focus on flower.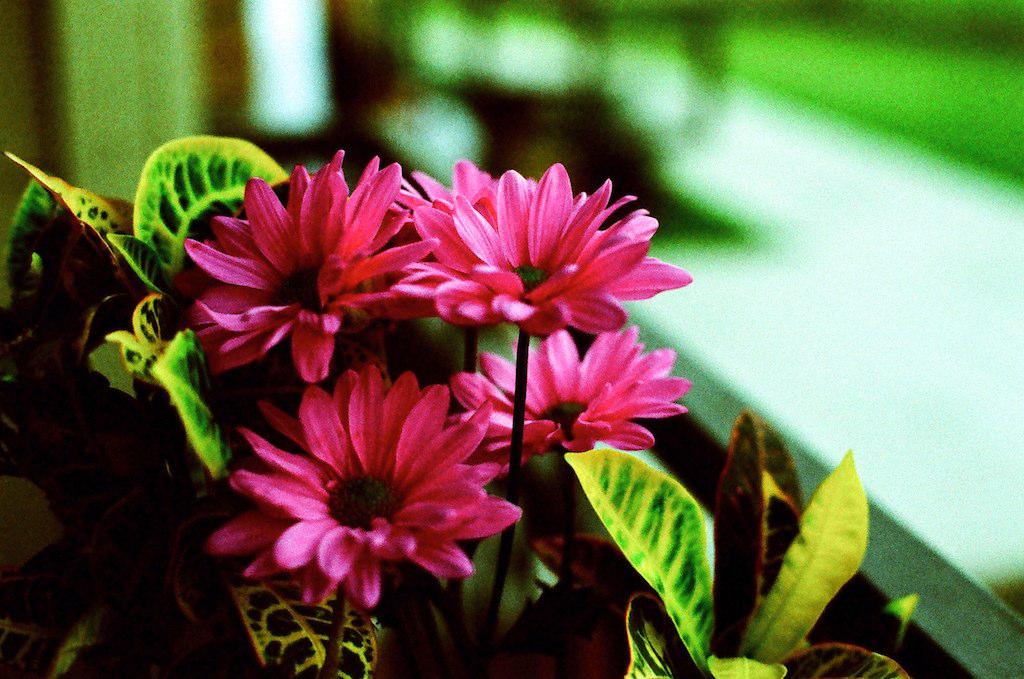
Focused at region(454, 325, 691, 460).
